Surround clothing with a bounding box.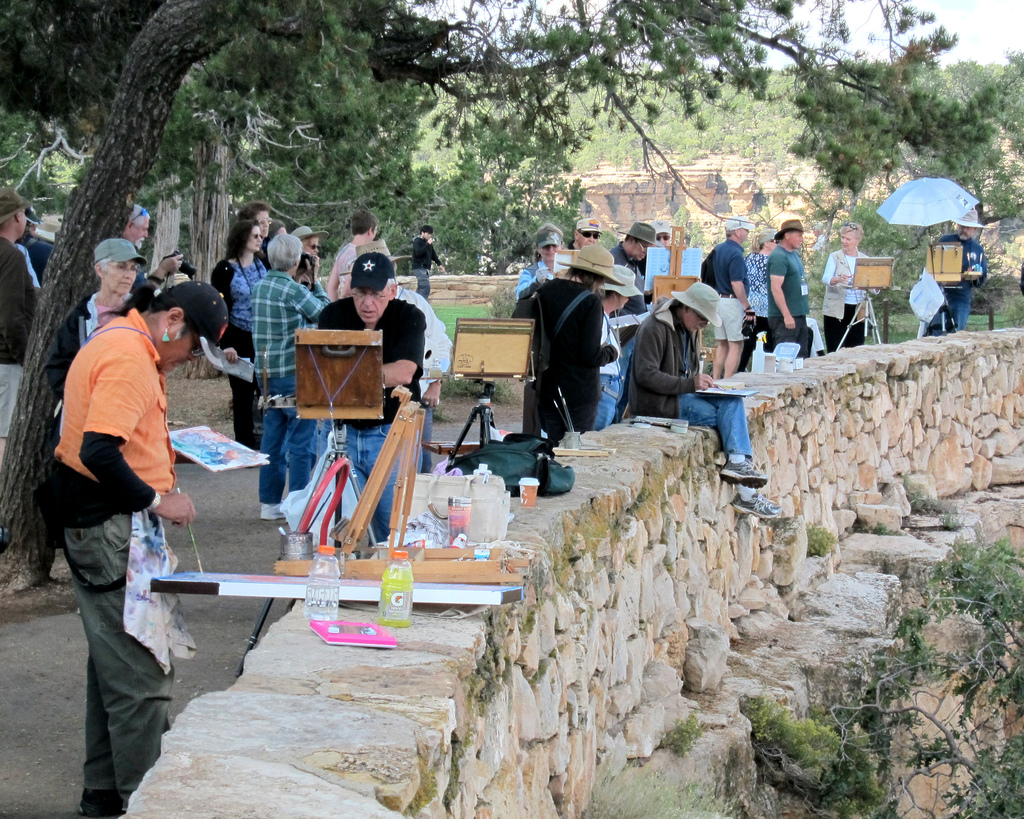
BBox(819, 249, 872, 352).
